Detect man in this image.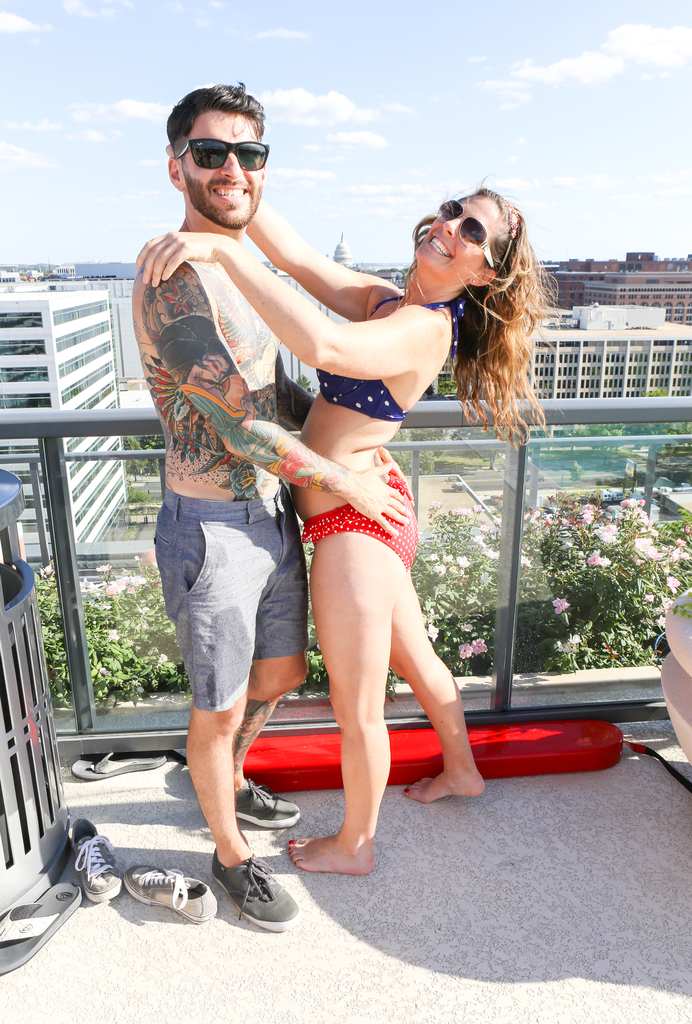
Detection: locate(133, 93, 398, 870).
